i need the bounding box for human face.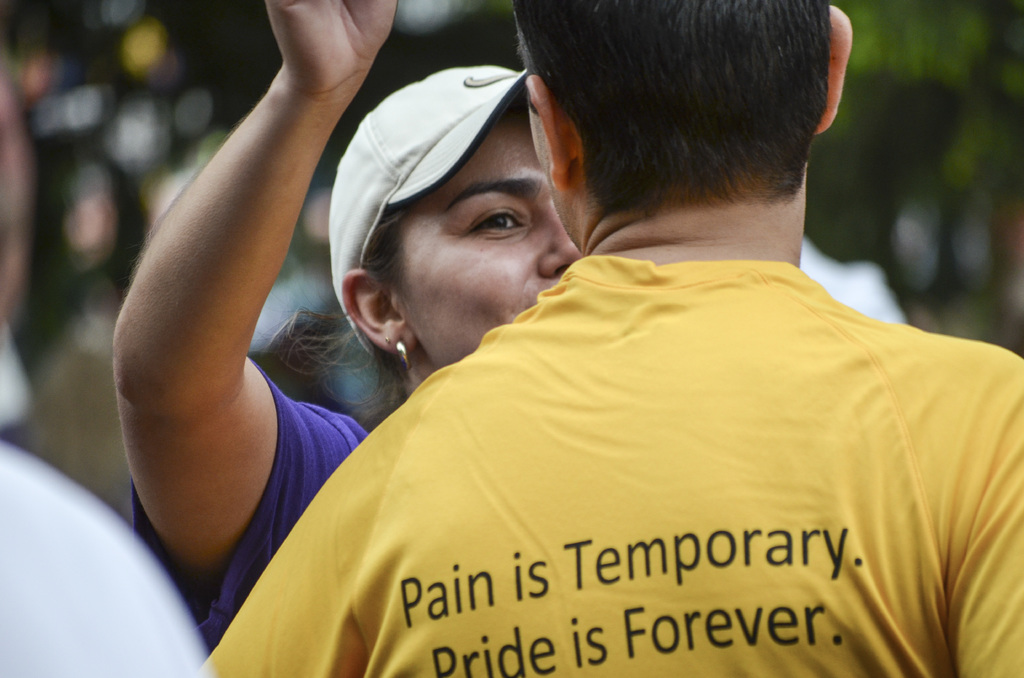
Here it is: x1=364, y1=122, x2=578, y2=364.
